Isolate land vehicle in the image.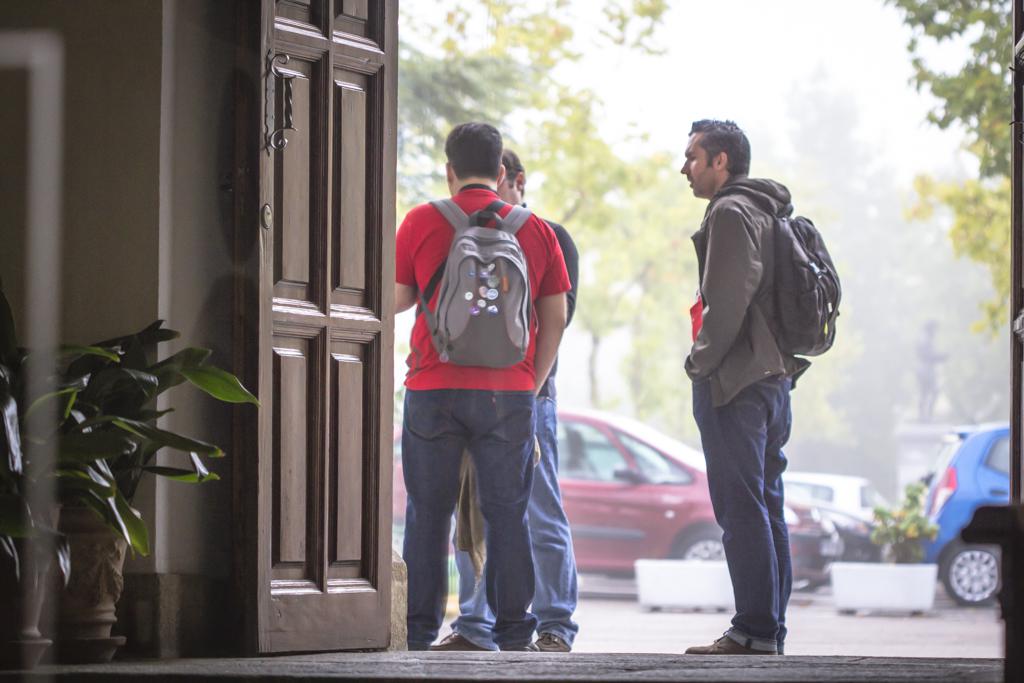
Isolated region: box(392, 403, 843, 580).
